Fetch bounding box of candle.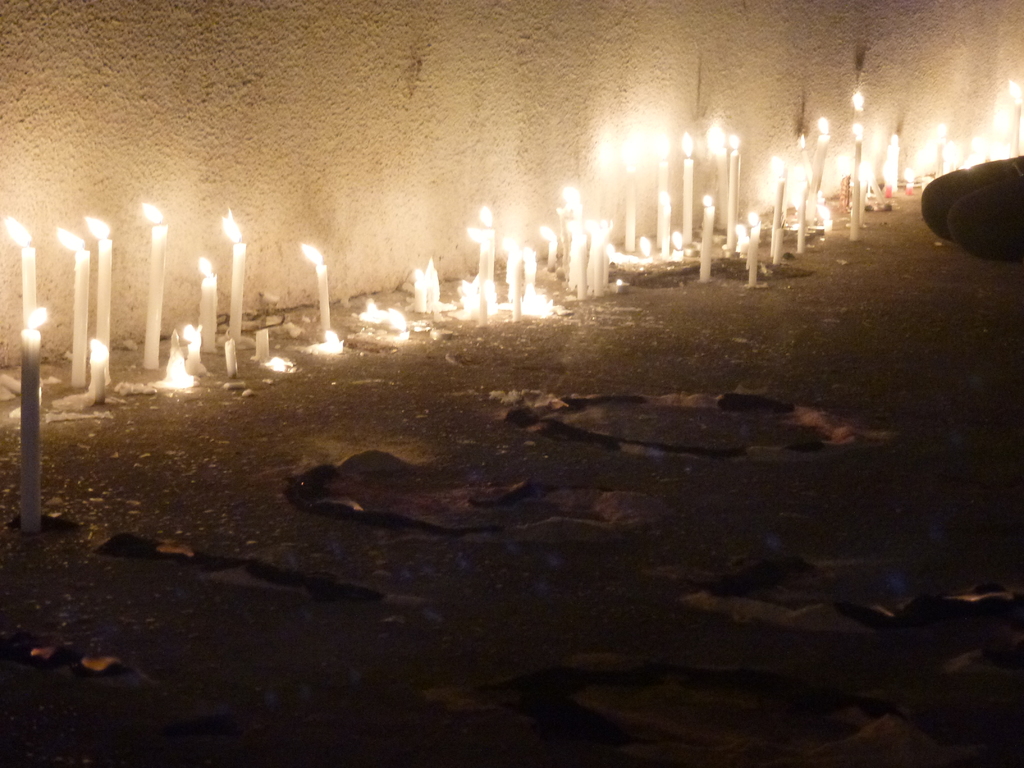
Bbox: [left=223, top=340, right=239, bottom=380].
